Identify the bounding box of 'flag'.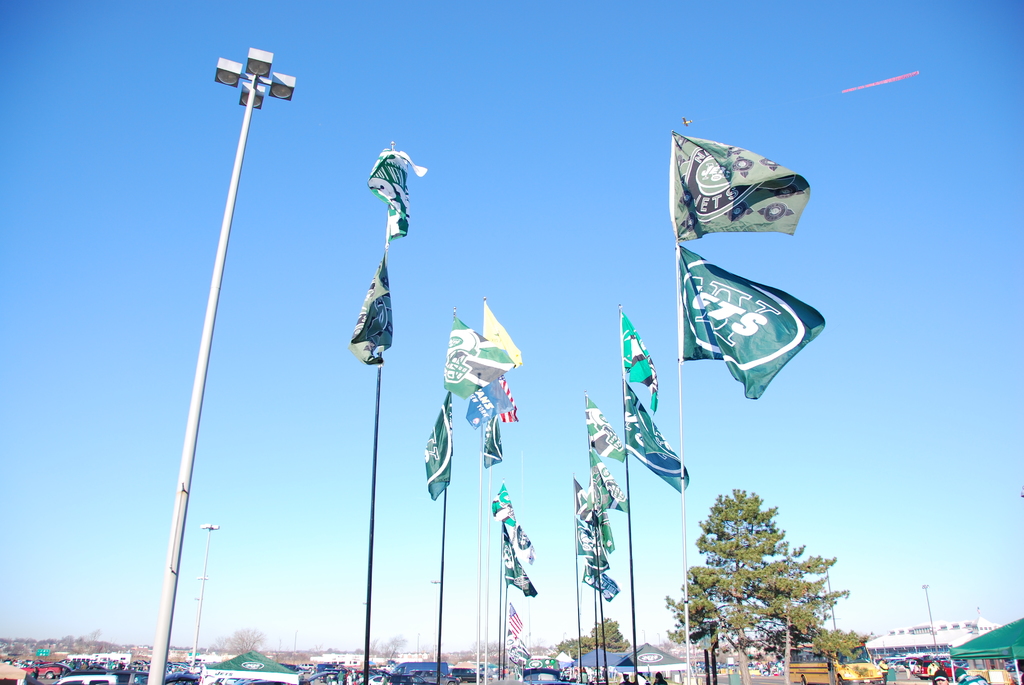
568 479 617 551.
